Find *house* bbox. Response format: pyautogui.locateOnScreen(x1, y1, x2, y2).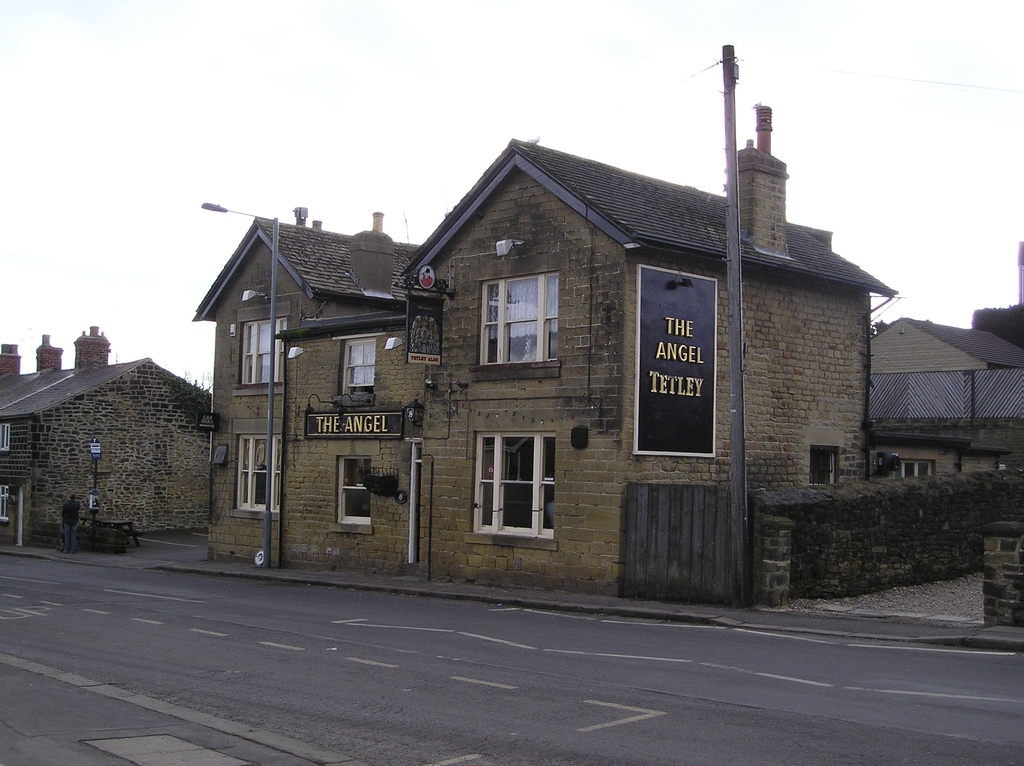
pyautogui.locateOnScreen(860, 312, 1021, 491).
